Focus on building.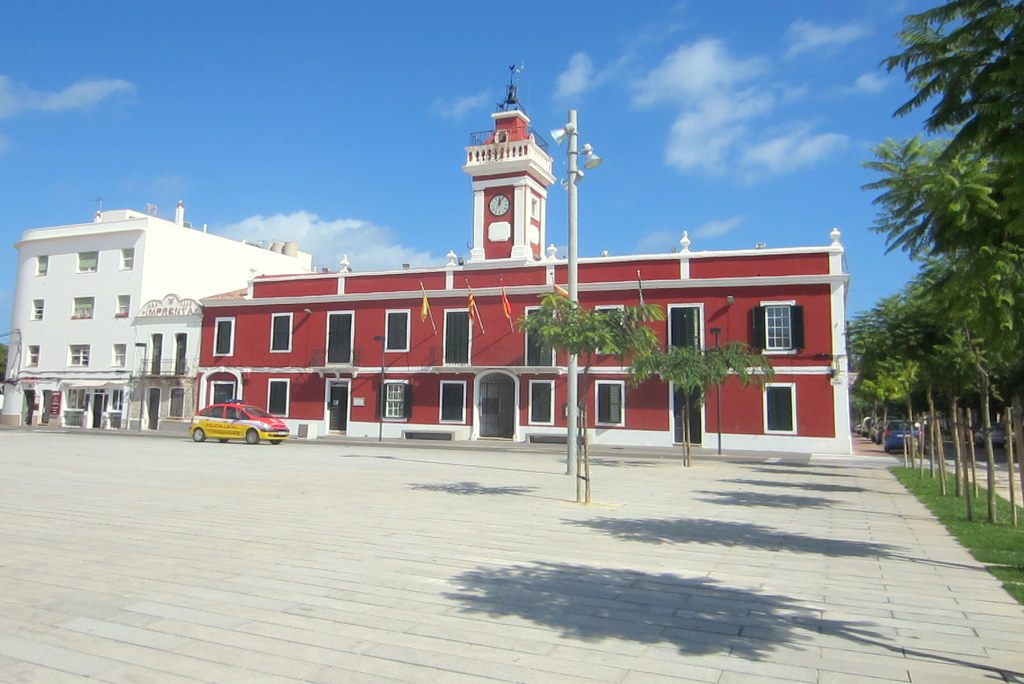
Focused at (x1=0, y1=196, x2=317, y2=439).
